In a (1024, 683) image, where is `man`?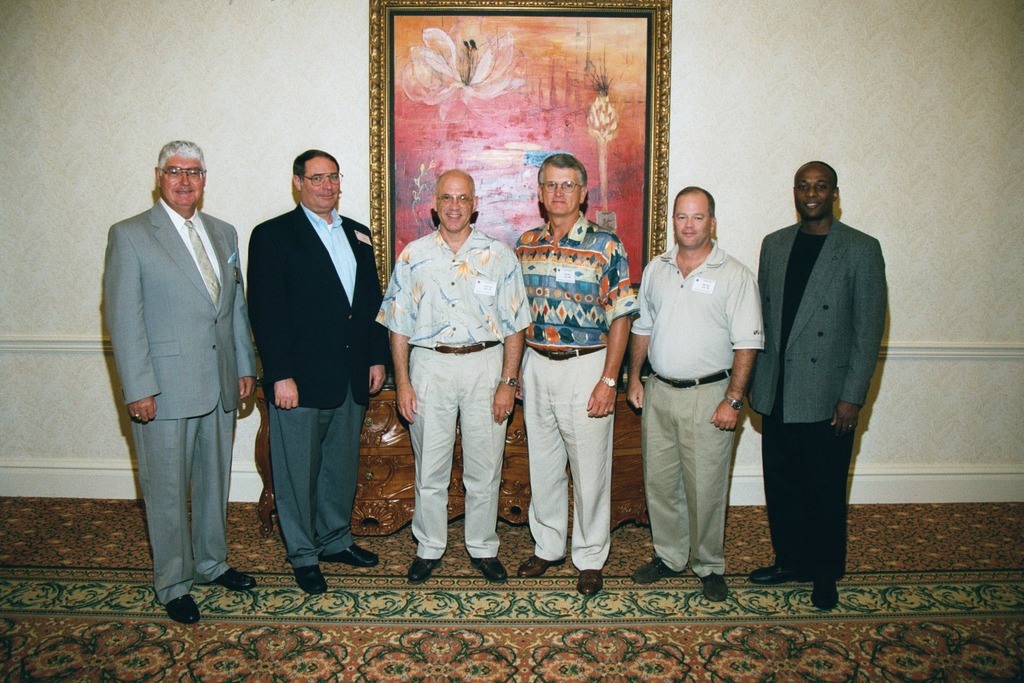
759/151/893/615.
